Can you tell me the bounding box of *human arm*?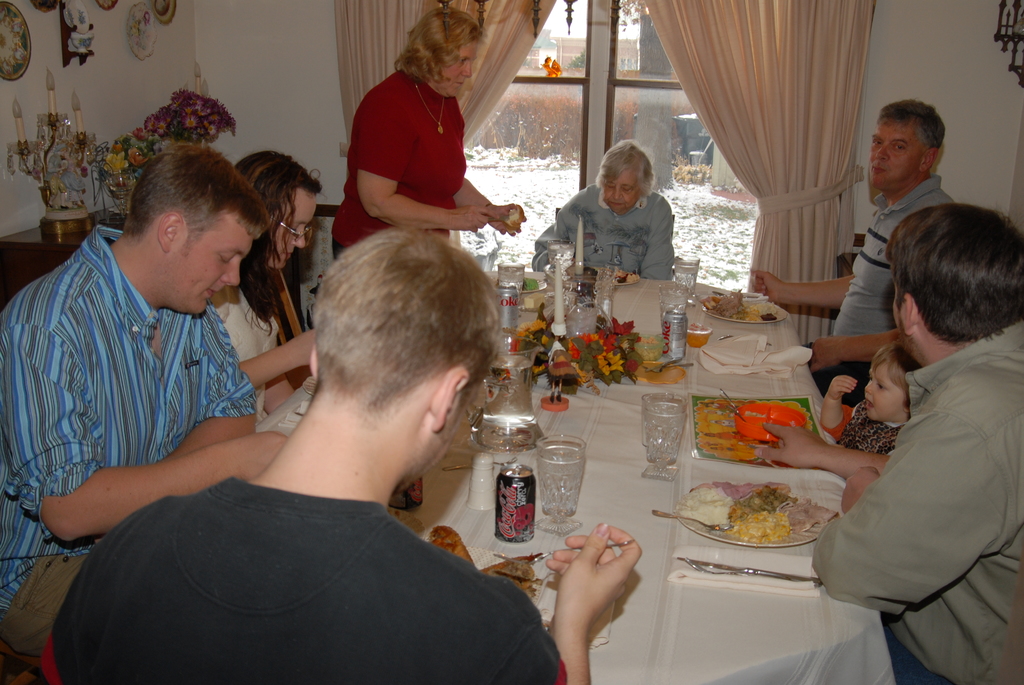
bbox=(169, 309, 262, 471).
